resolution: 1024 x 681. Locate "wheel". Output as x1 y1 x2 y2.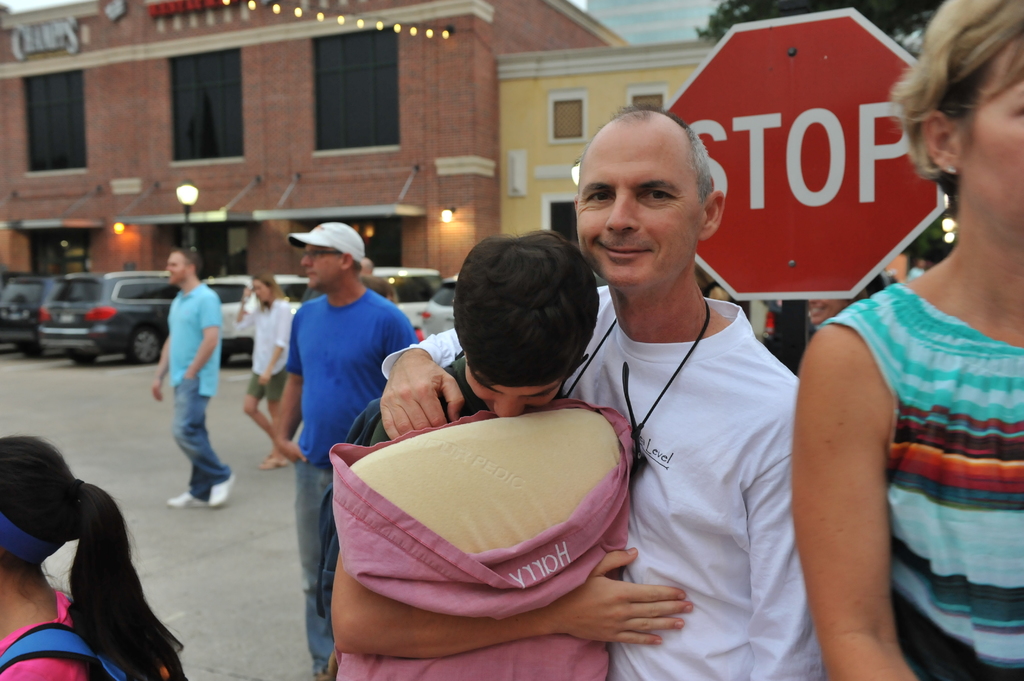
72 349 97 367.
